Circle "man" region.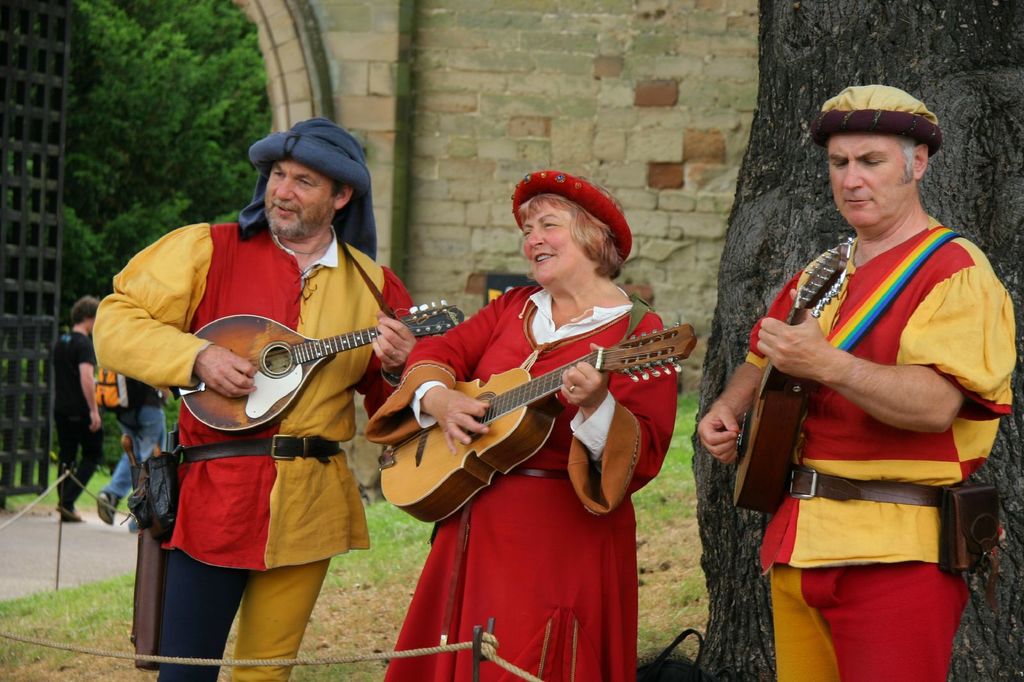
Region: detection(48, 292, 100, 525).
